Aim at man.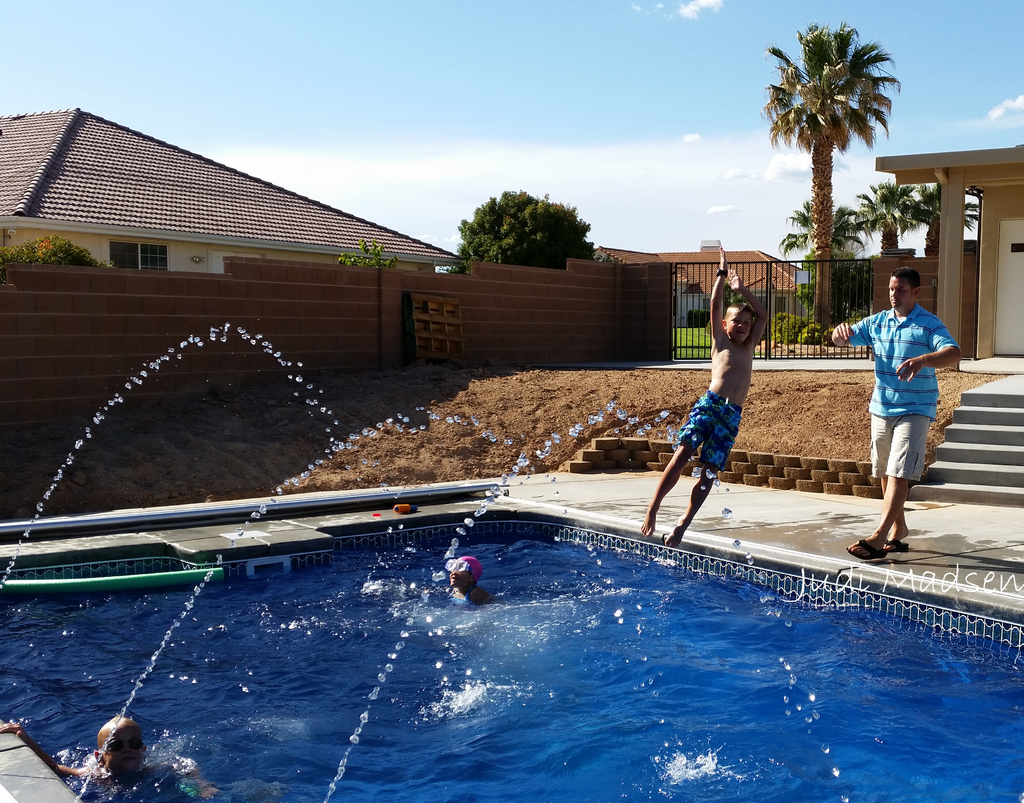
Aimed at (424, 549, 499, 607).
